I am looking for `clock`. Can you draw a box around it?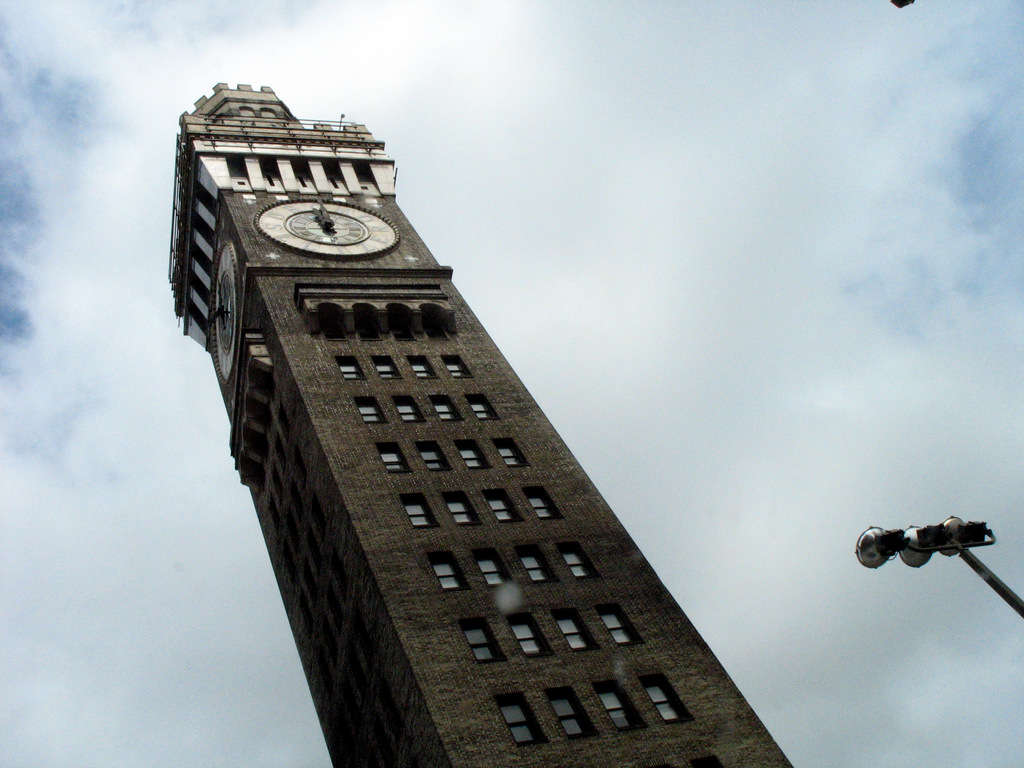
Sure, the bounding box is locate(207, 236, 247, 376).
